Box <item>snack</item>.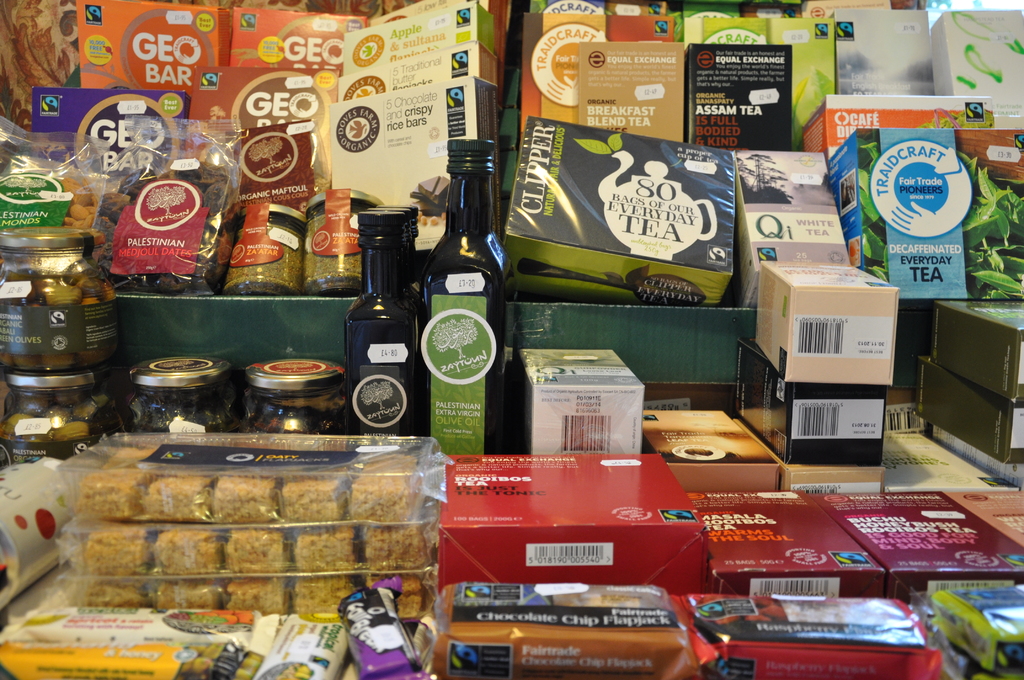
bbox=(0, 223, 124, 389).
